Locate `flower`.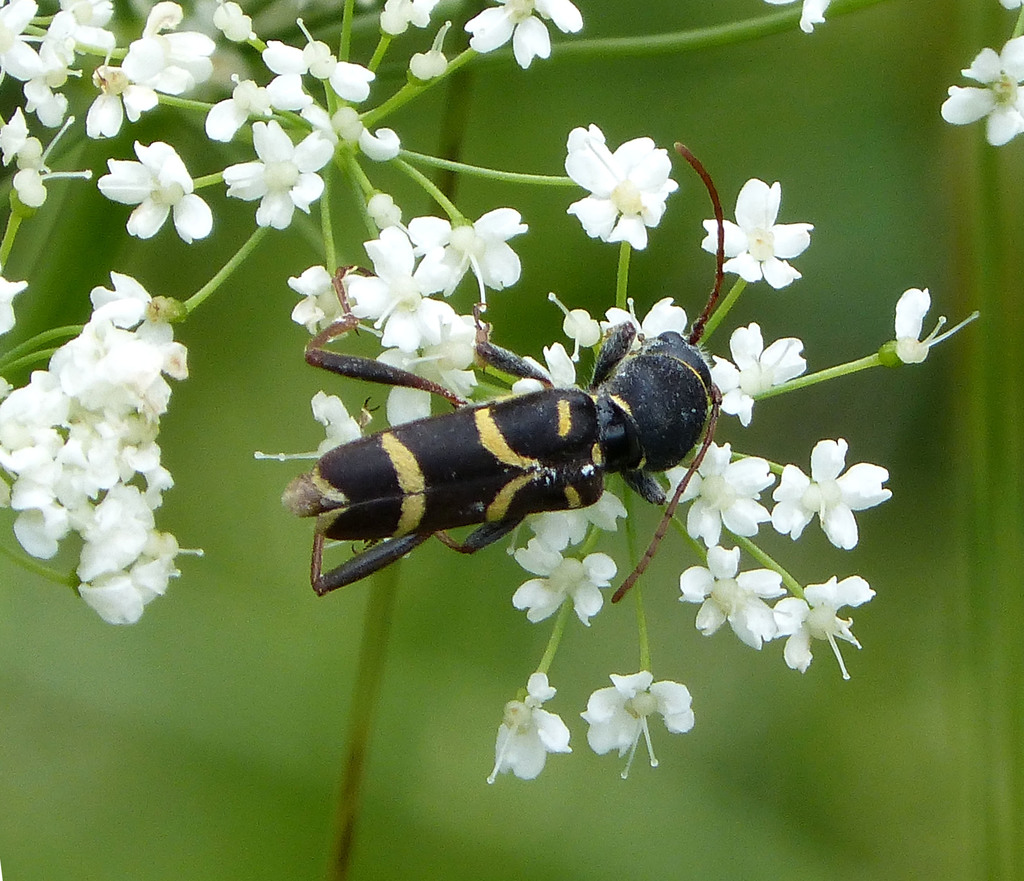
Bounding box: bbox(564, 120, 694, 241).
